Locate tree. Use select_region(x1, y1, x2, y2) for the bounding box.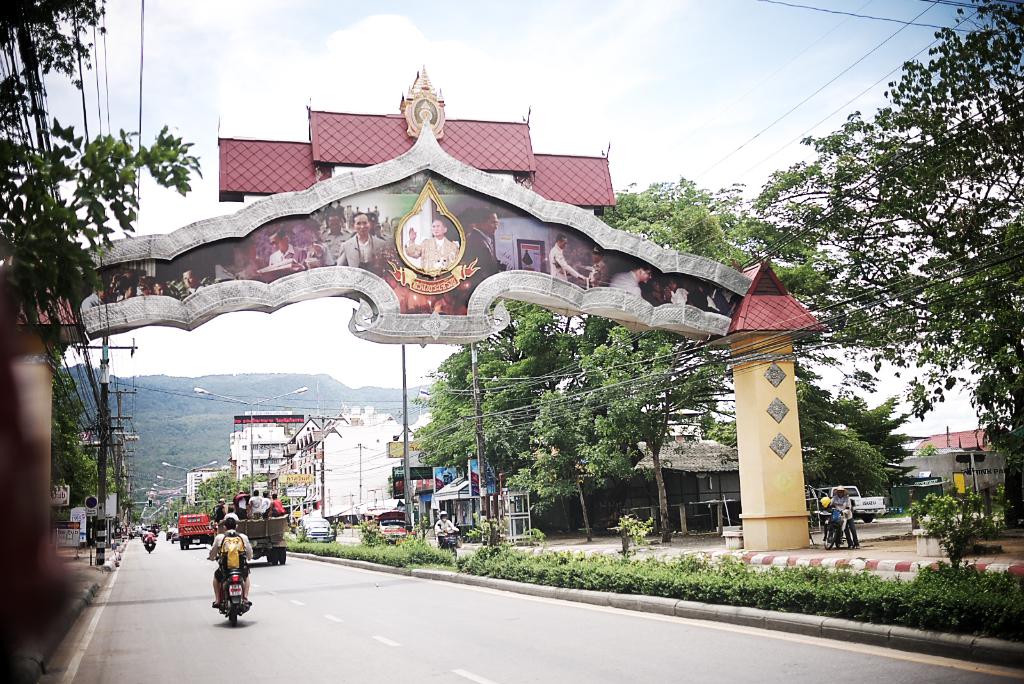
select_region(834, 393, 945, 499).
